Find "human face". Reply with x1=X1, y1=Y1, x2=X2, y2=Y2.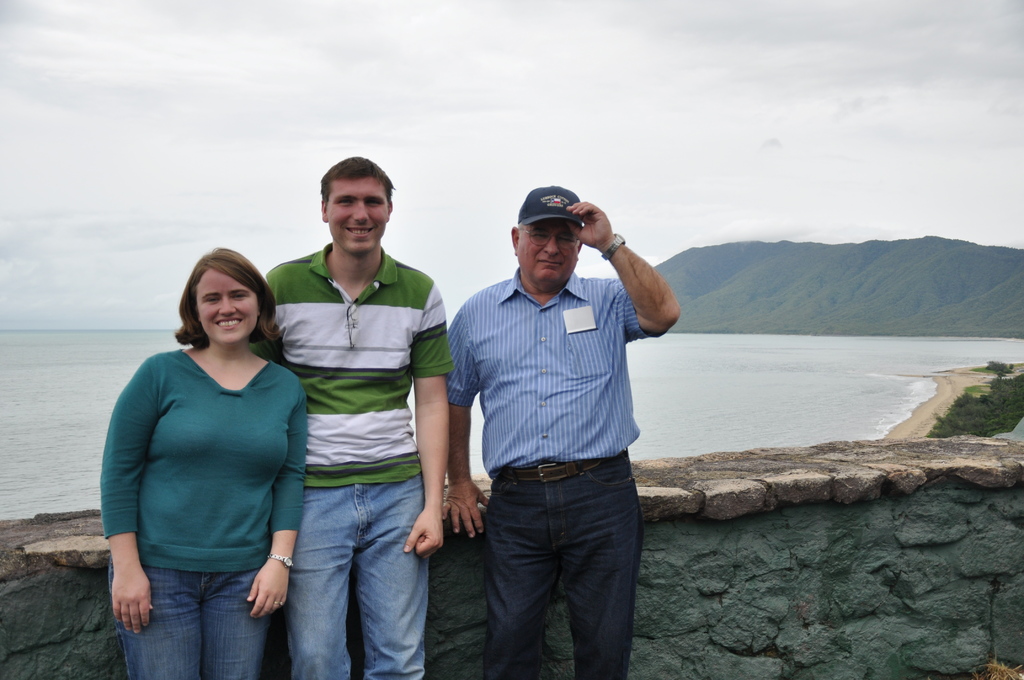
x1=197, y1=261, x2=266, y2=349.
